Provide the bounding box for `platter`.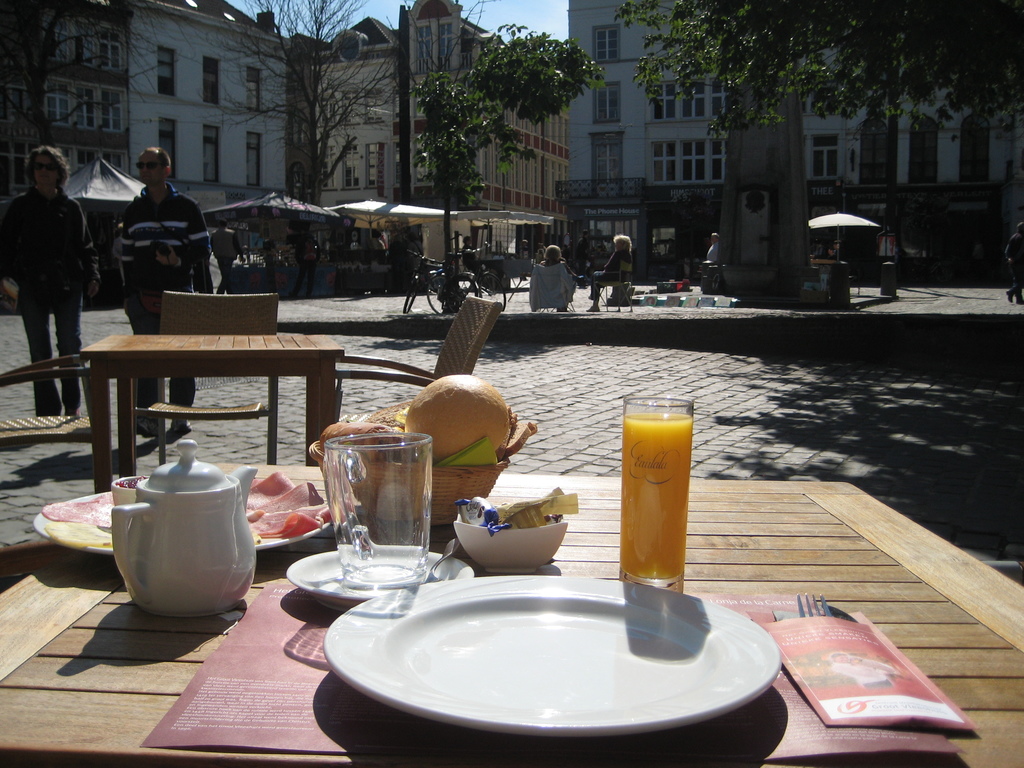
<region>287, 545, 470, 605</region>.
